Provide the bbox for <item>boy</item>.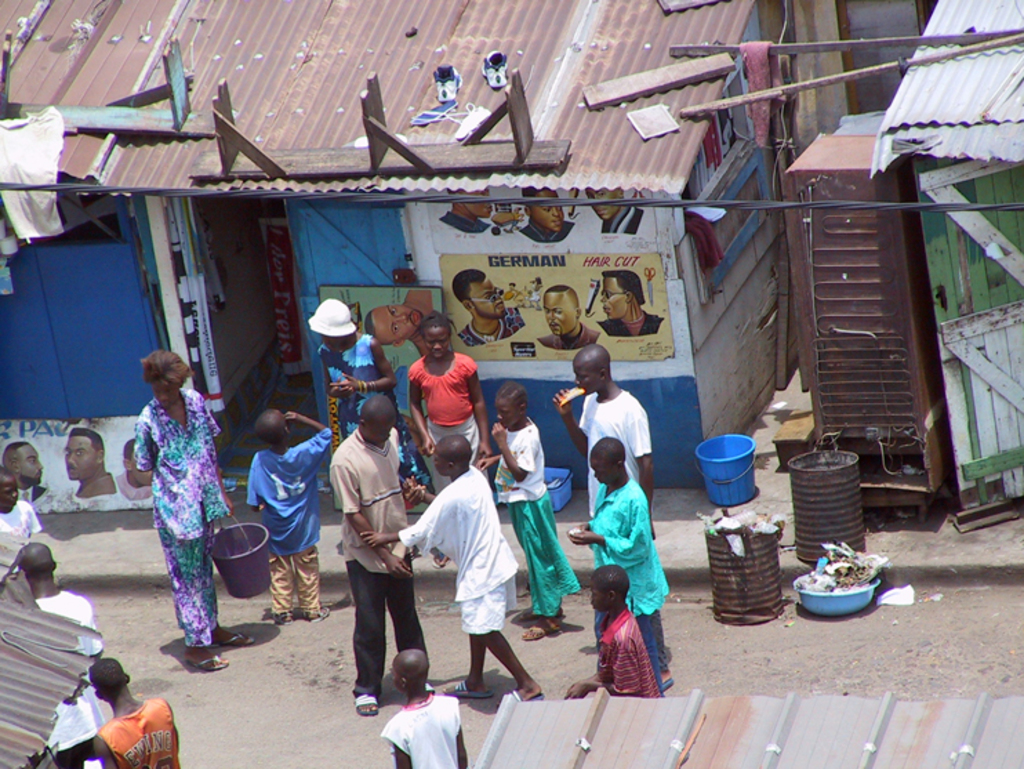
[left=81, top=656, right=188, bottom=768].
